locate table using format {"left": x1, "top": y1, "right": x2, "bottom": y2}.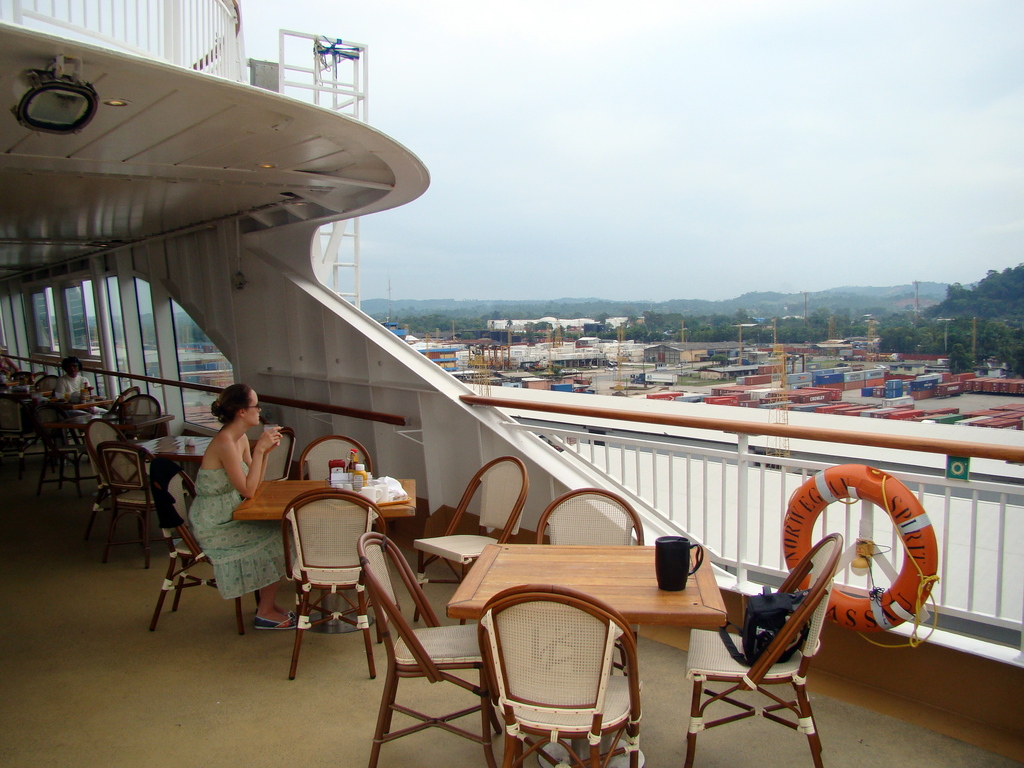
{"left": 41, "top": 396, "right": 113, "bottom": 412}.
